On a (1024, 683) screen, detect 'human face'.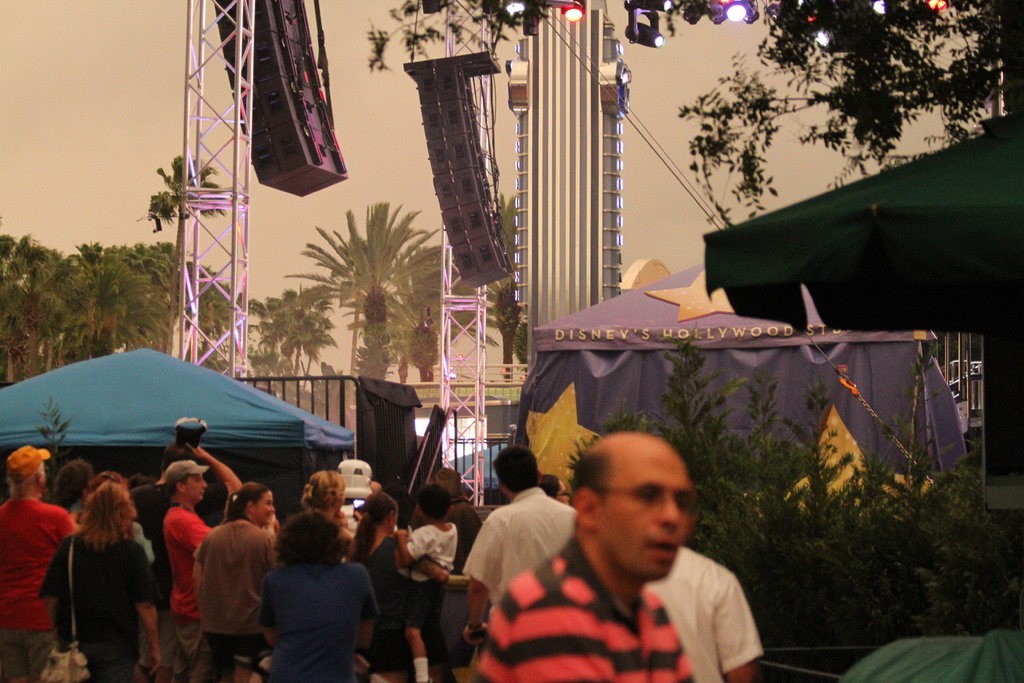
[593, 445, 697, 578].
